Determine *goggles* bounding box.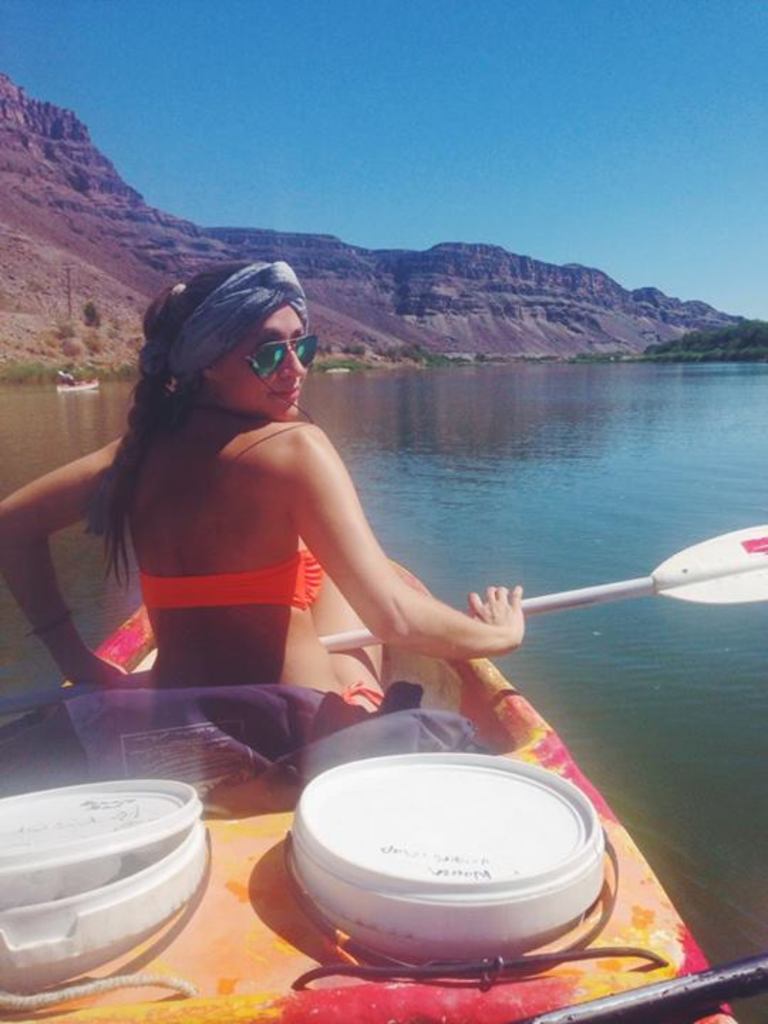
Determined: 230 331 317 377.
